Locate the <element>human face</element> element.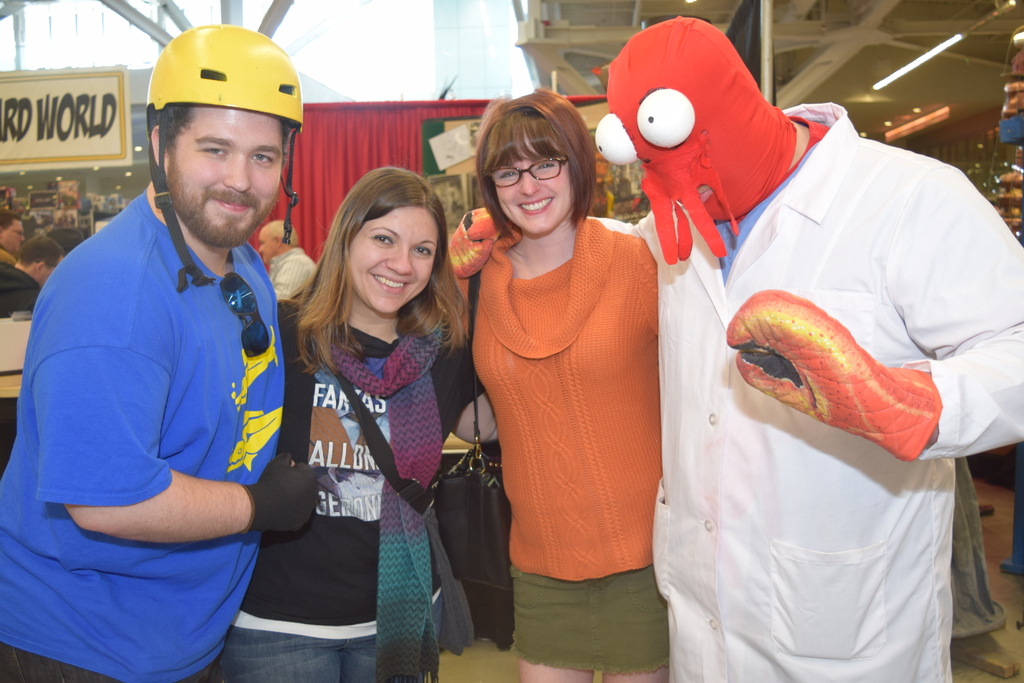
Element bbox: x1=492, y1=130, x2=577, y2=238.
